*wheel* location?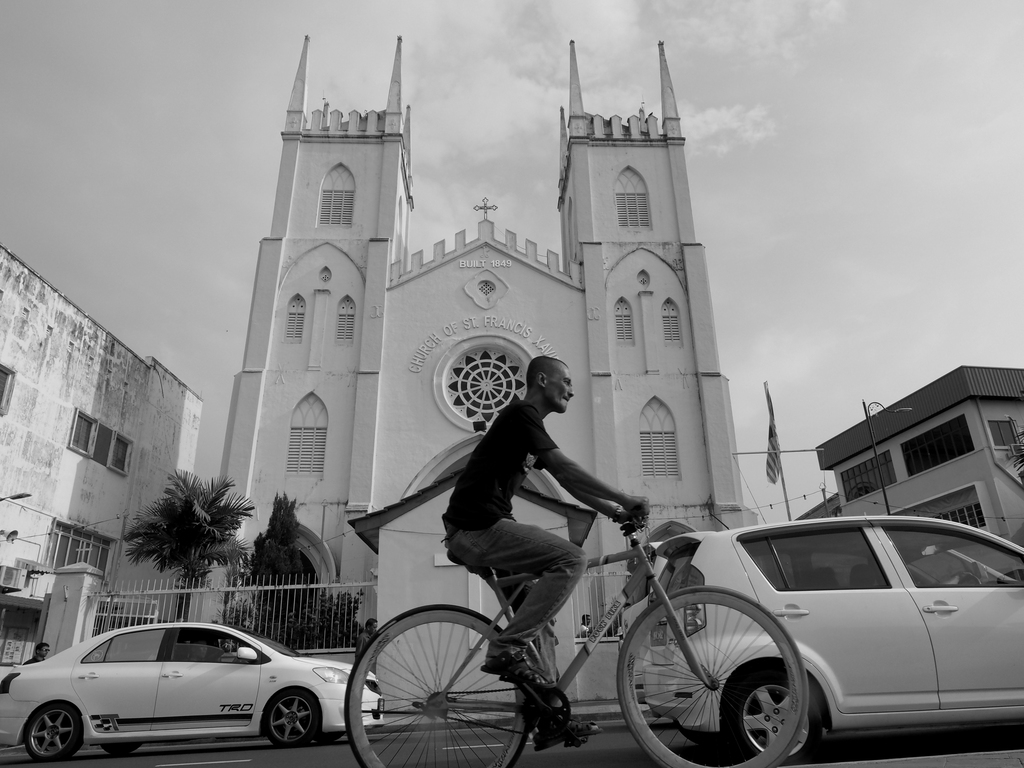
<bbox>726, 666, 840, 762</bbox>
